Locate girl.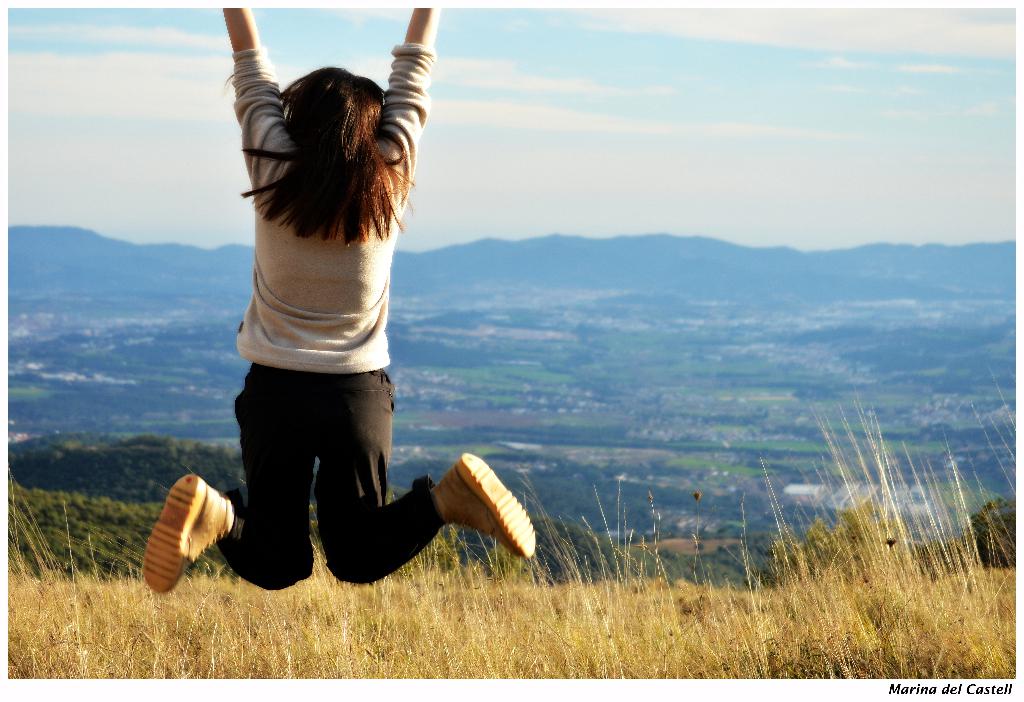
Bounding box: left=128, top=0, right=544, bottom=607.
